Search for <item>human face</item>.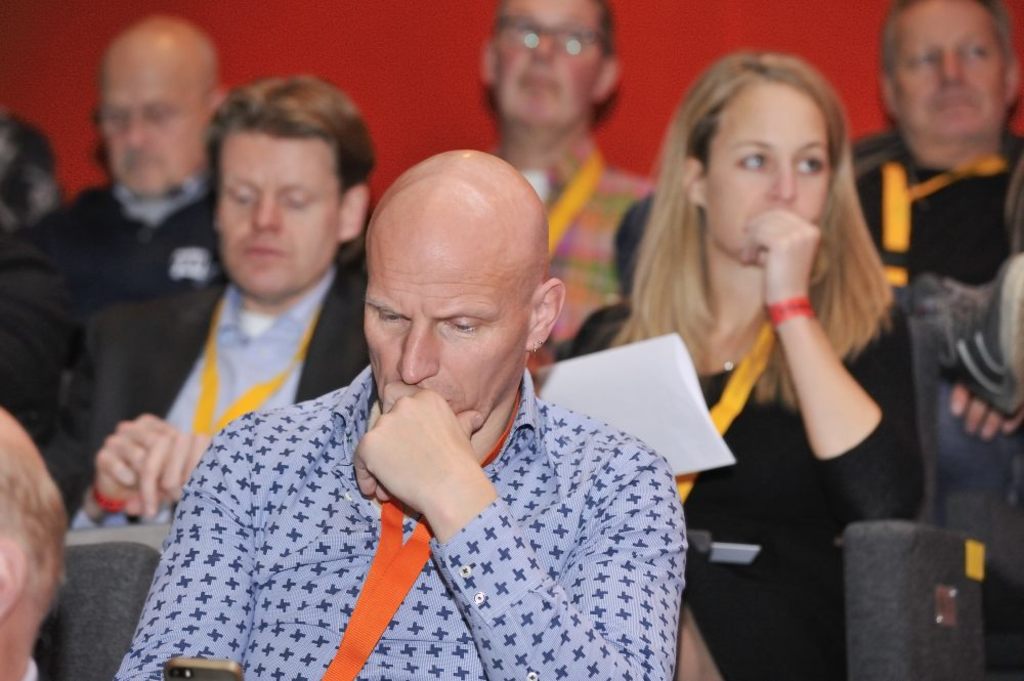
Found at (362, 238, 527, 420).
